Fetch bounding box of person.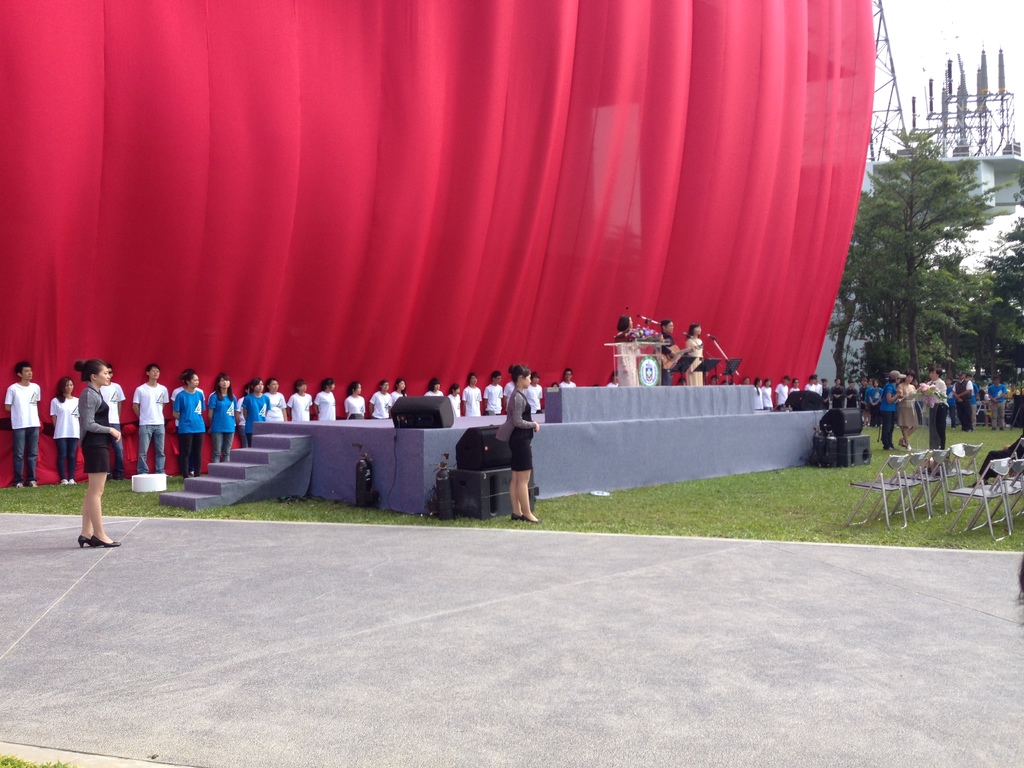
Bbox: 132, 363, 171, 477.
